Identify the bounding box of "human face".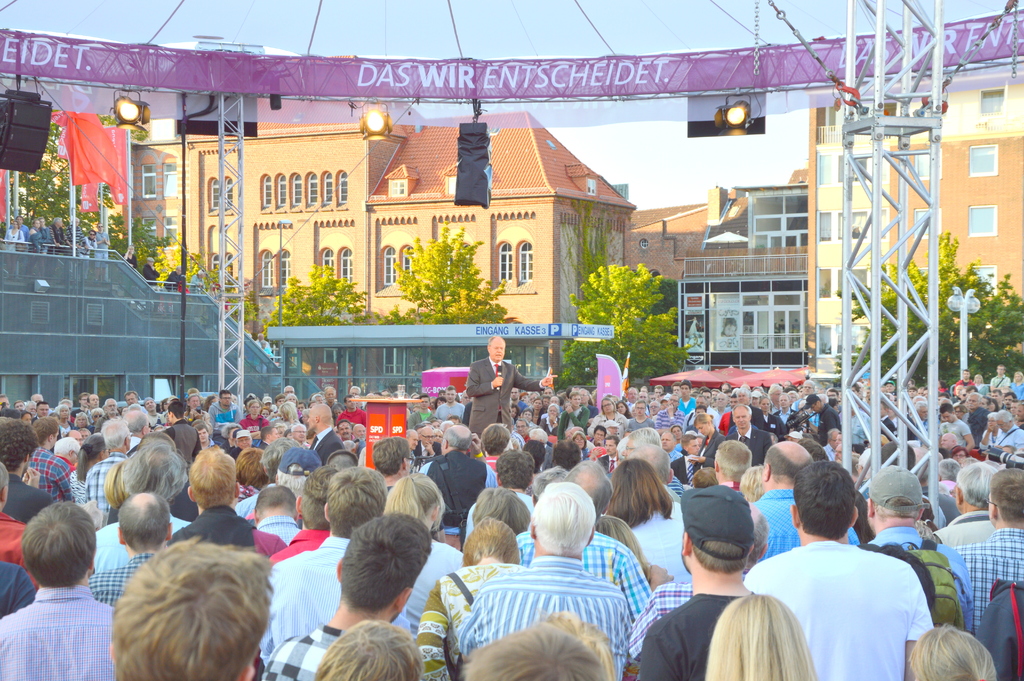
[left=196, top=427, right=209, bottom=443].
